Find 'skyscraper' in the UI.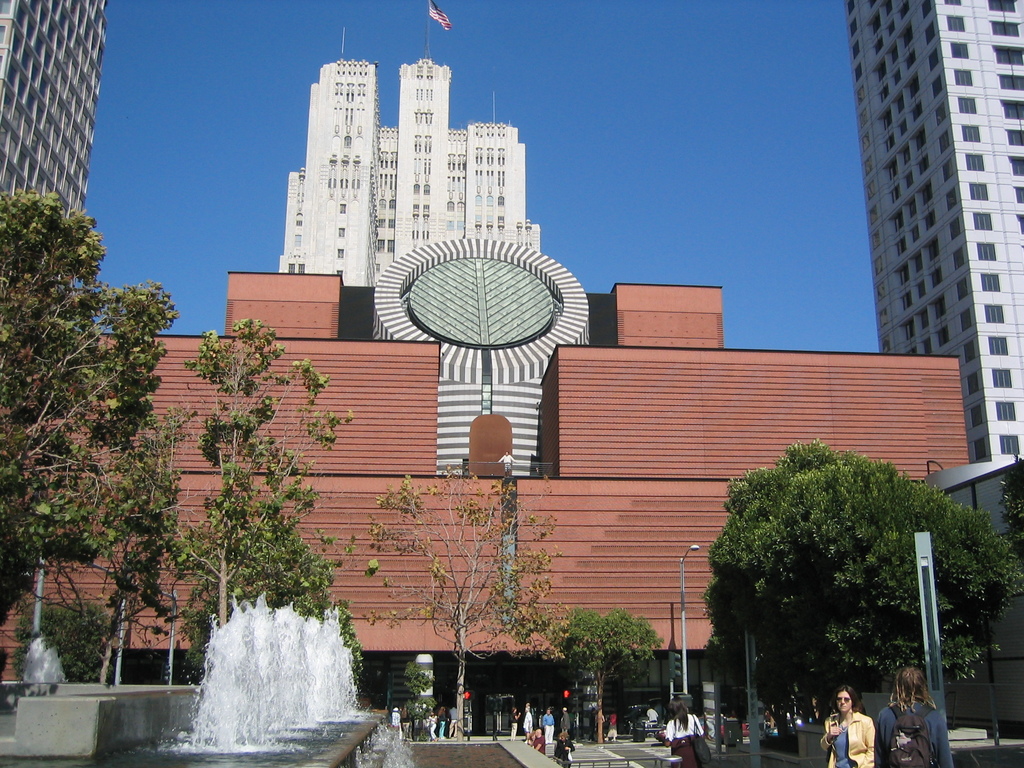
UI element at 0,0,127,218.
